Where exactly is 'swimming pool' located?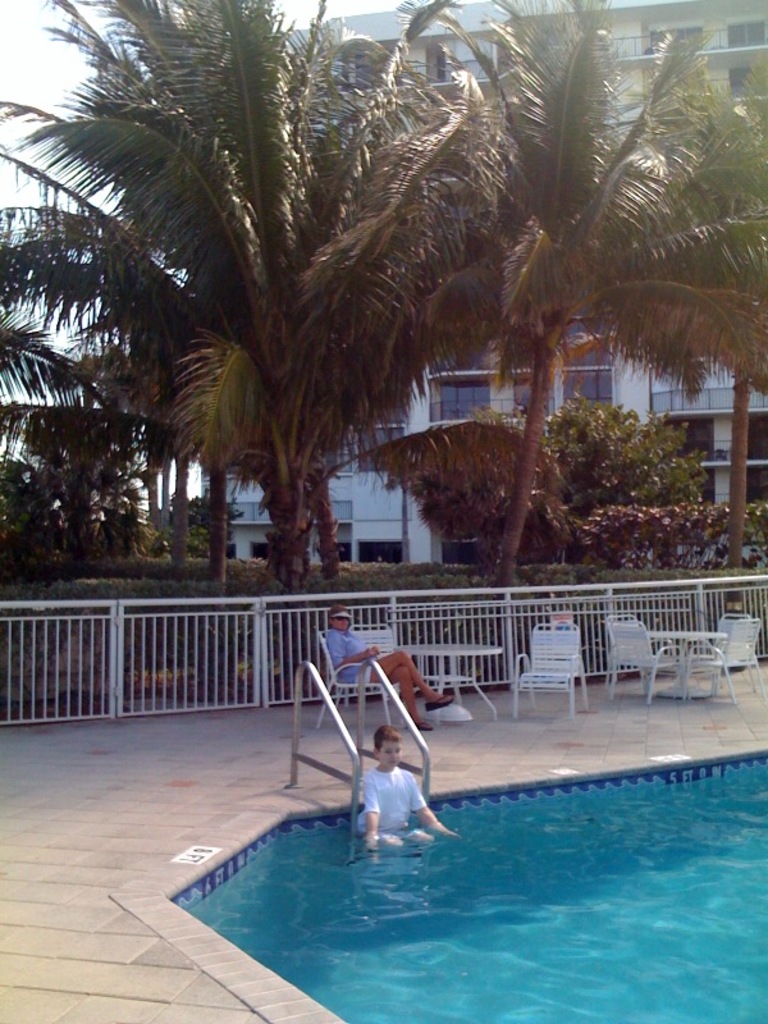
Its bounding box is <region>146, 740, 716, 1006</region>.
